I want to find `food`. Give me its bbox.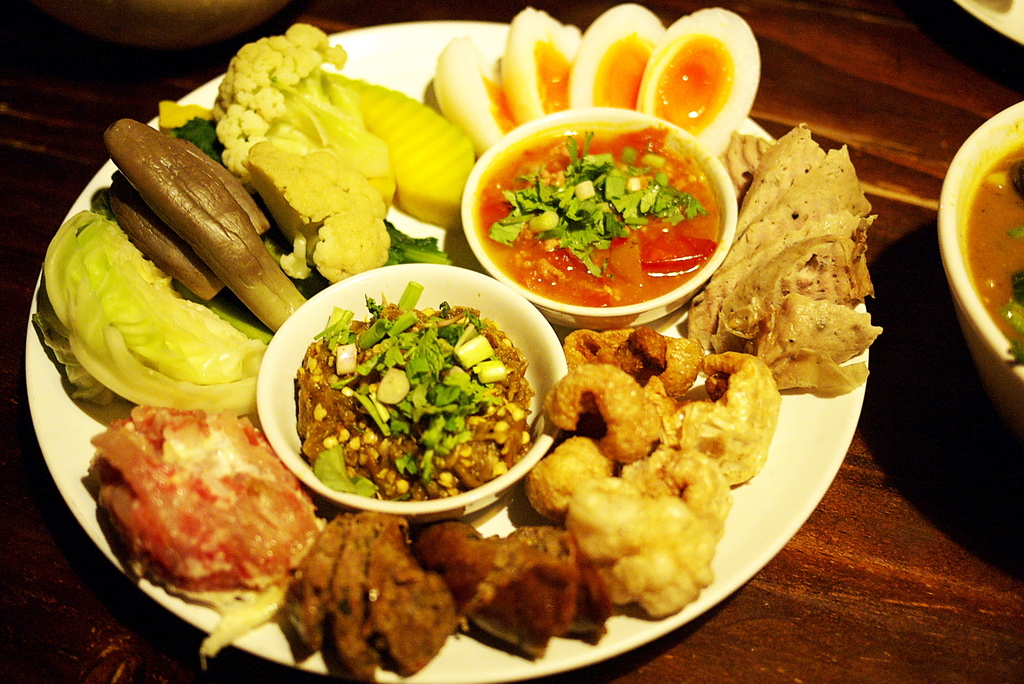
<bbox>505, 7, 579, 126</bbox>.
